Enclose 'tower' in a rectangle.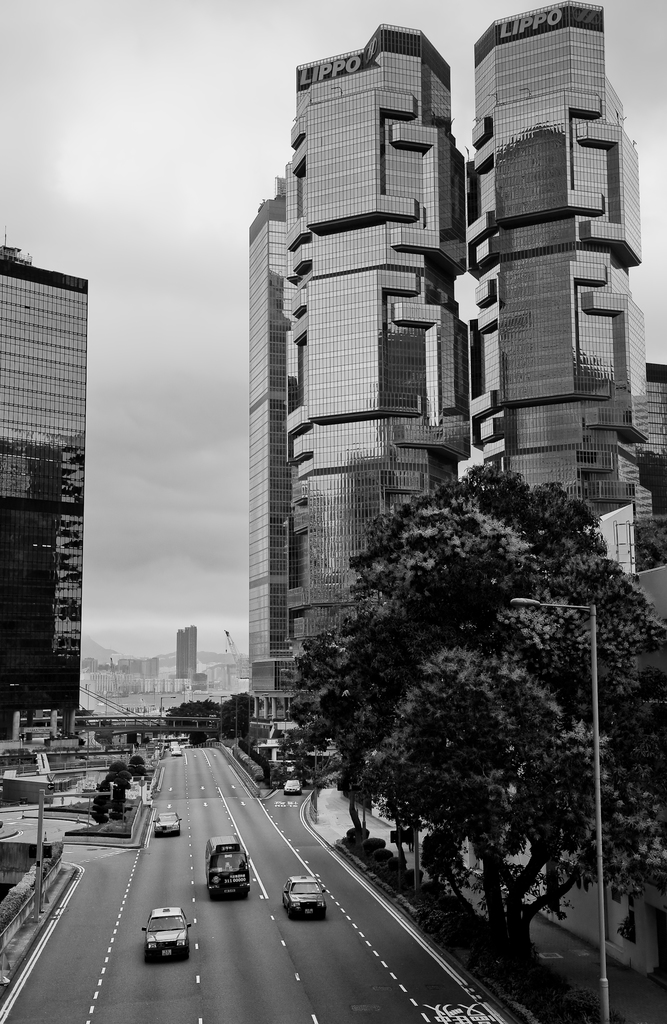
{"left": 233, "top": 0, "right": 647, "bottom": 783}.
